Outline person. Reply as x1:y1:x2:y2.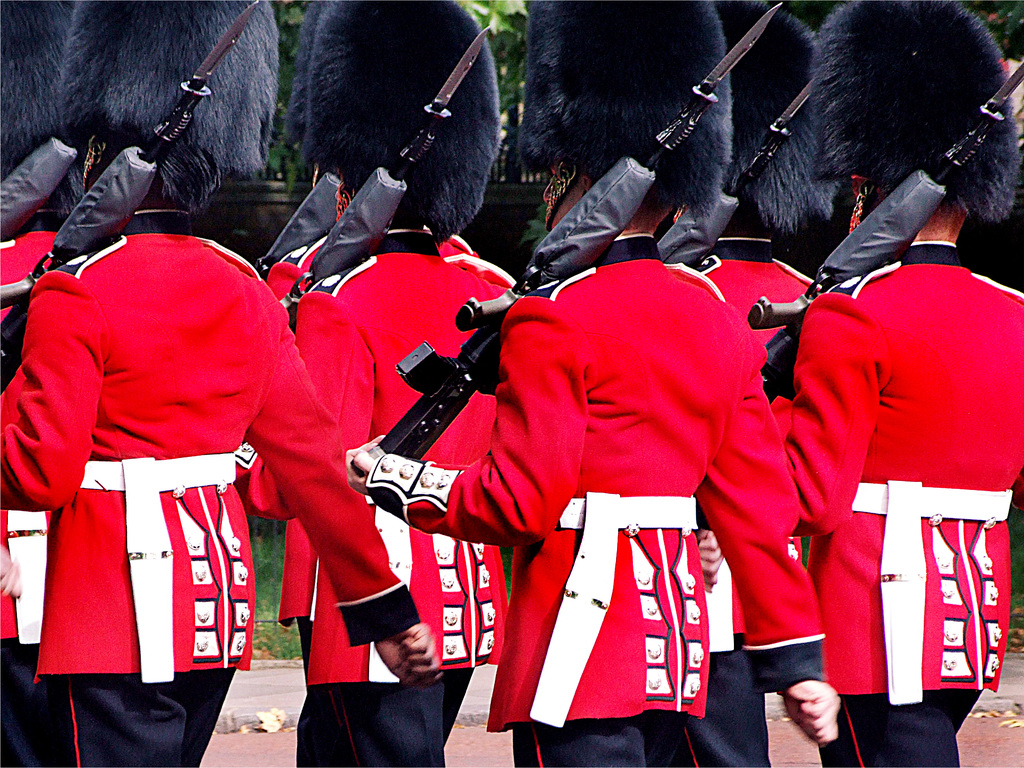
698:0:806:347.
